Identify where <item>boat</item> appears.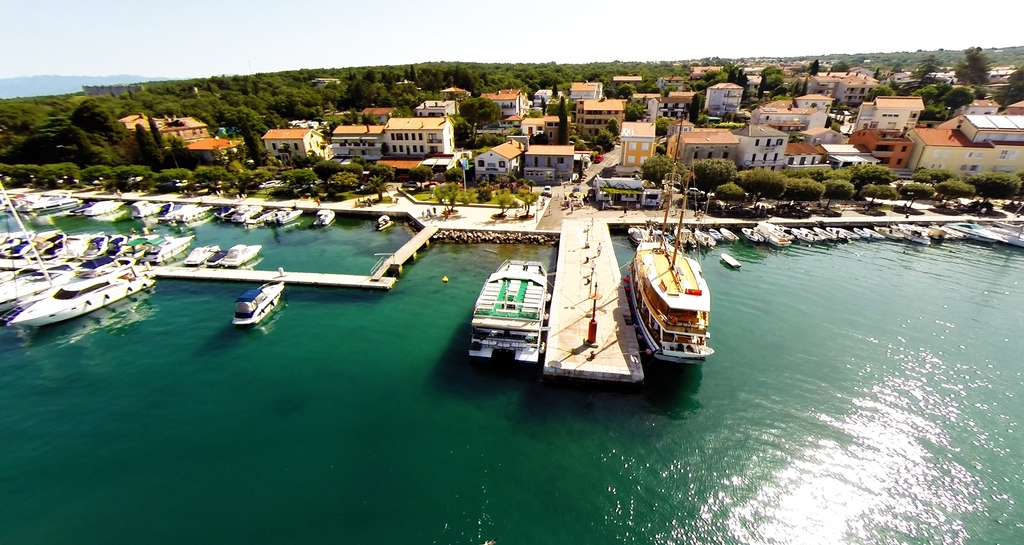
Appears at x1=0, y1=194, x2=11, y2=209.
